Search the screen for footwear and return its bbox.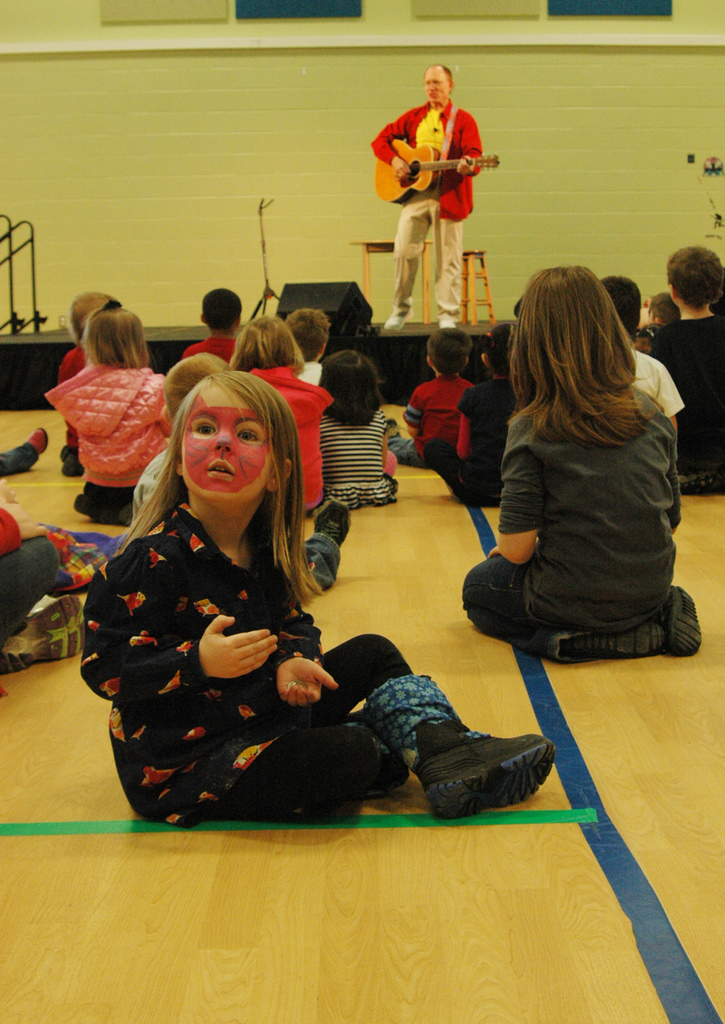
Found: 548/636/666/655.
